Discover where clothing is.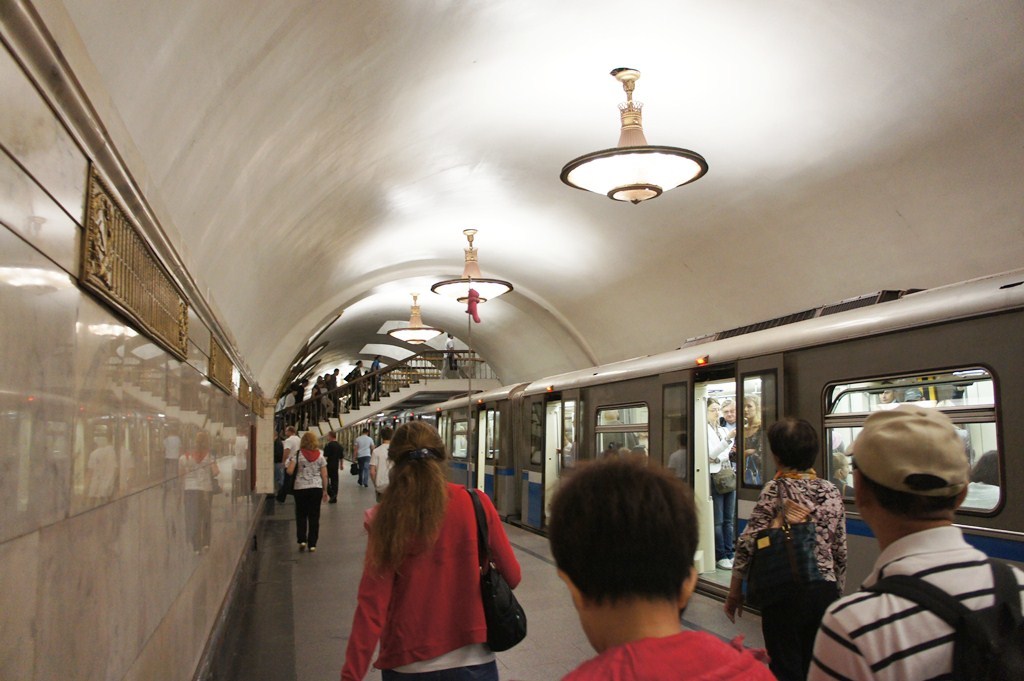
Discovered at <box>806,524,1023,680</box>.
